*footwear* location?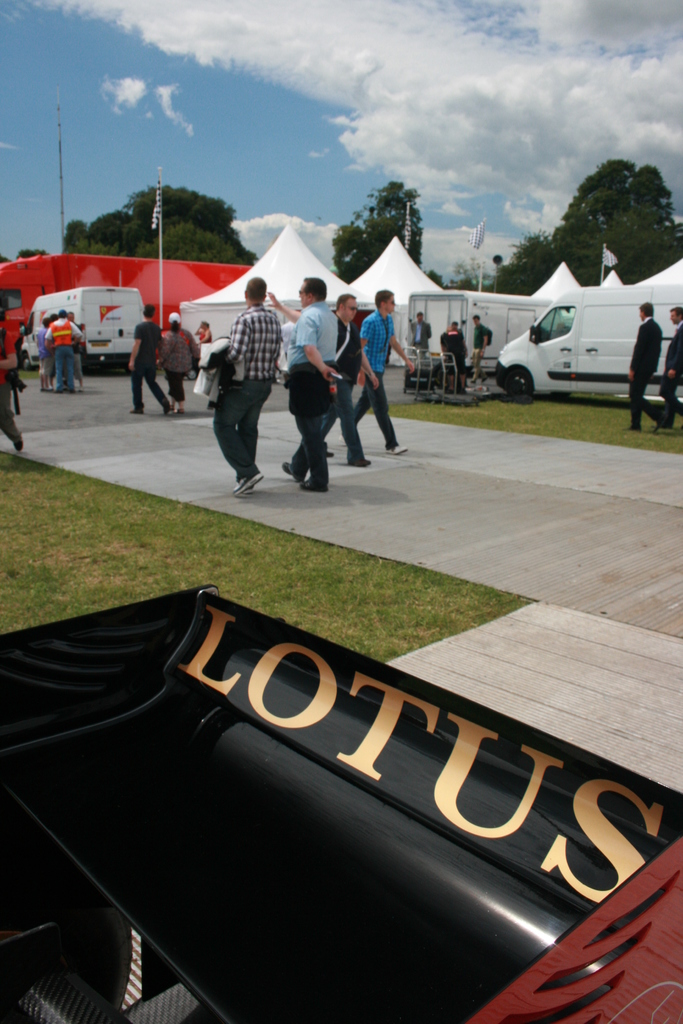
(x1=344, y1=456, x2=372, y2=465)
